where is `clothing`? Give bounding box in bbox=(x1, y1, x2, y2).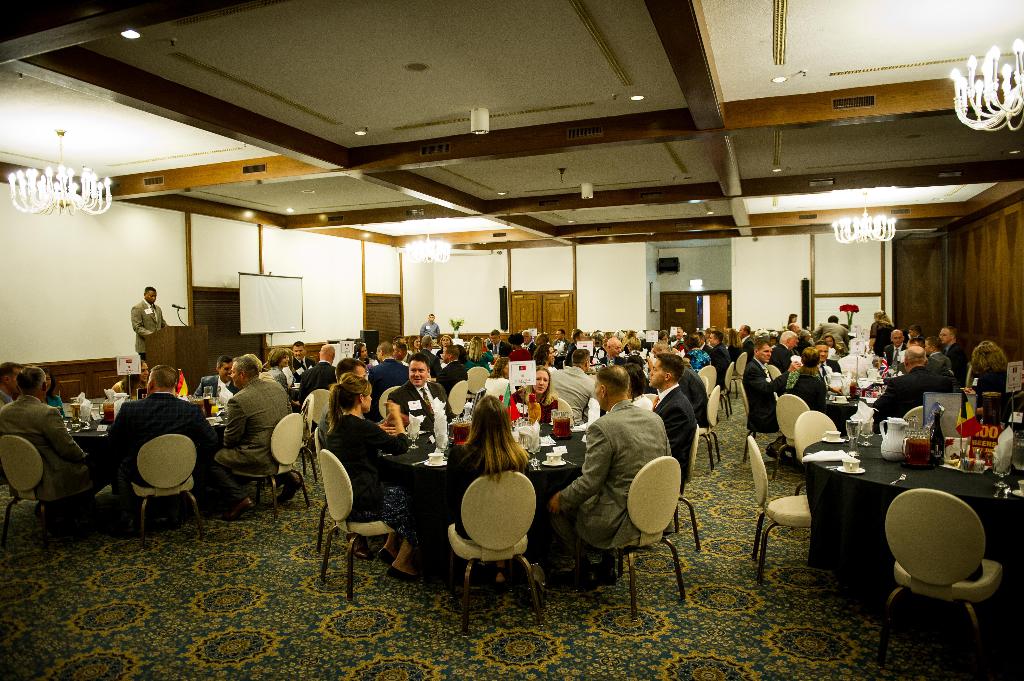
bbox=(448, 439, 548, 536).
